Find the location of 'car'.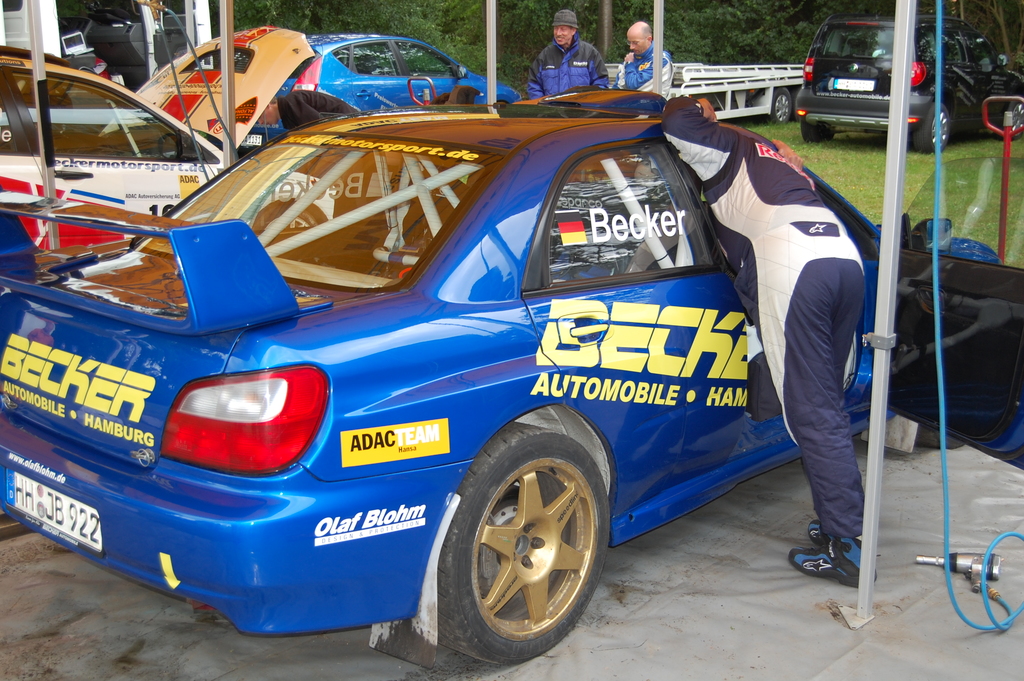
Location: x1=0 y1=22 x2=314 y2=266.
